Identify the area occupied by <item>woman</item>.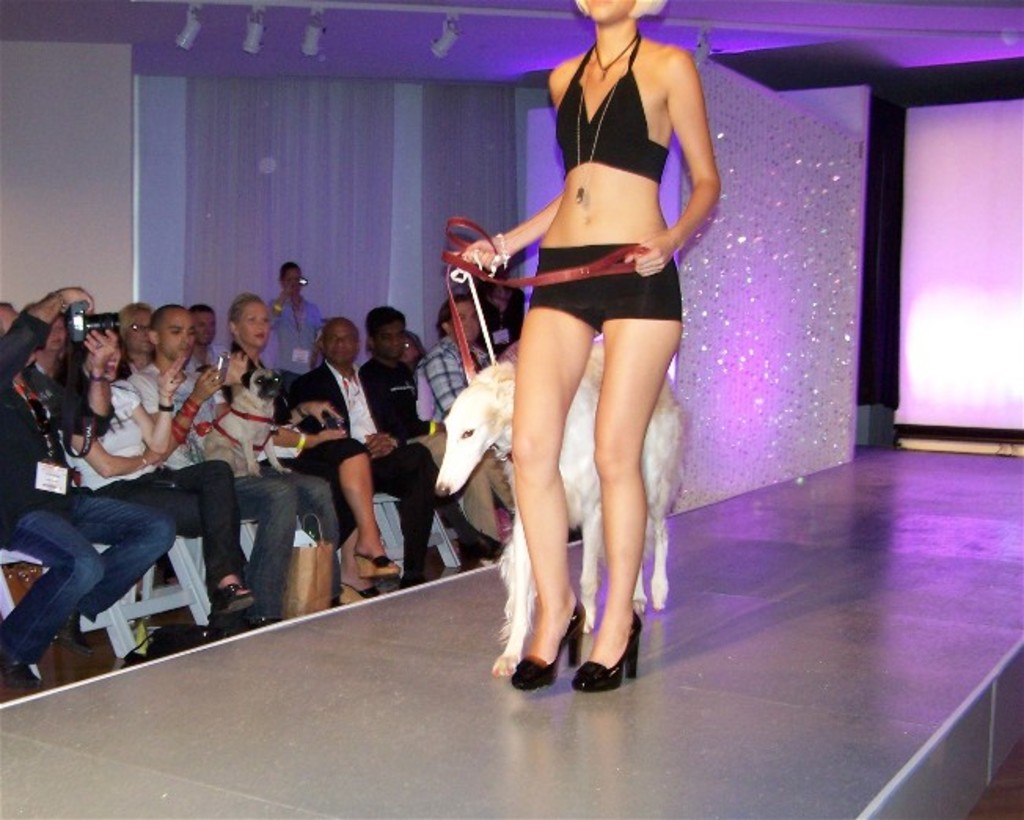
Area: [28, 311, 74, 396].
